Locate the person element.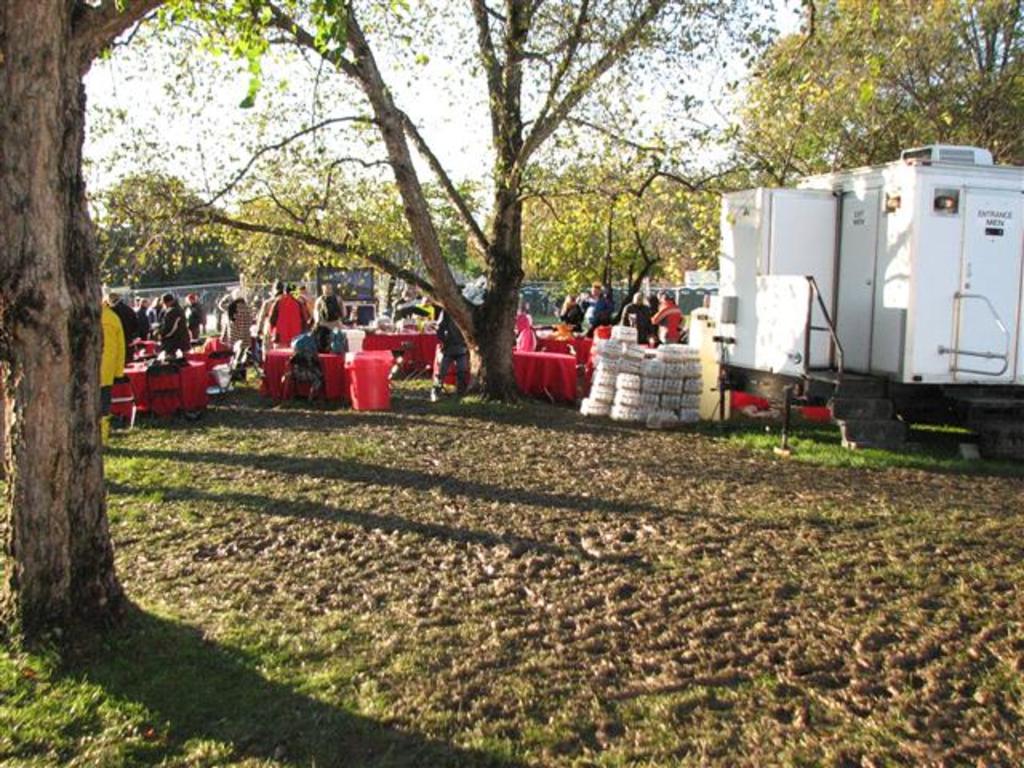
Element bbox: l=154, t=288, r=189, b=354.
